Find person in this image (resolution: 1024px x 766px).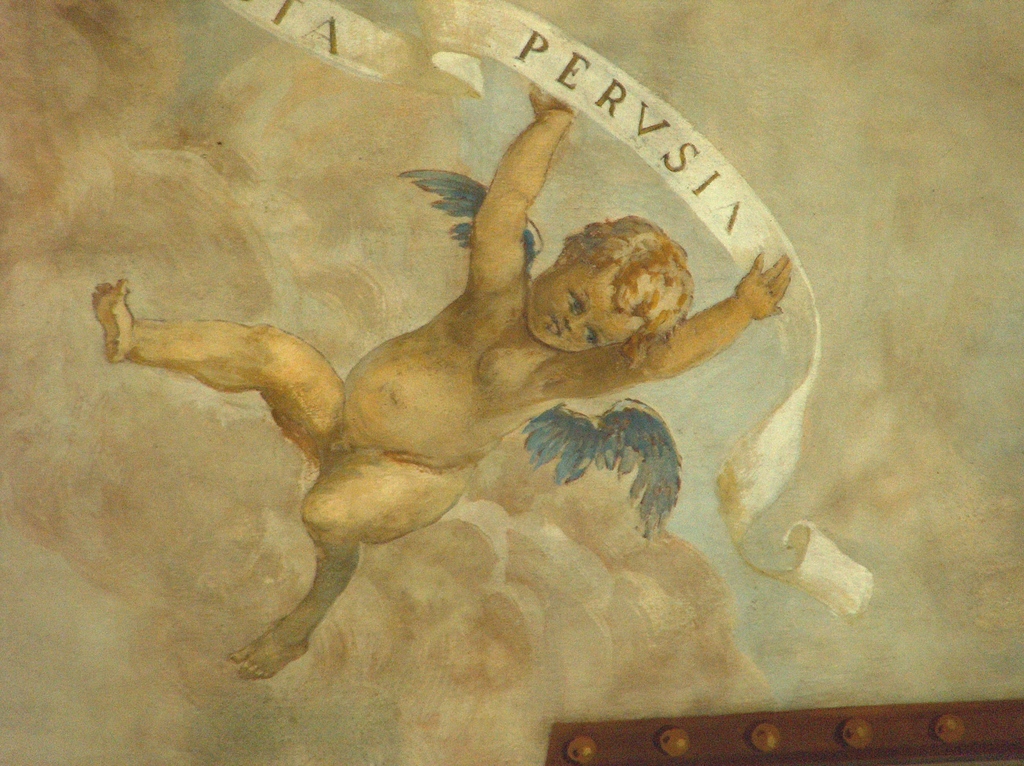
detection(135, 104, 831, 704).
